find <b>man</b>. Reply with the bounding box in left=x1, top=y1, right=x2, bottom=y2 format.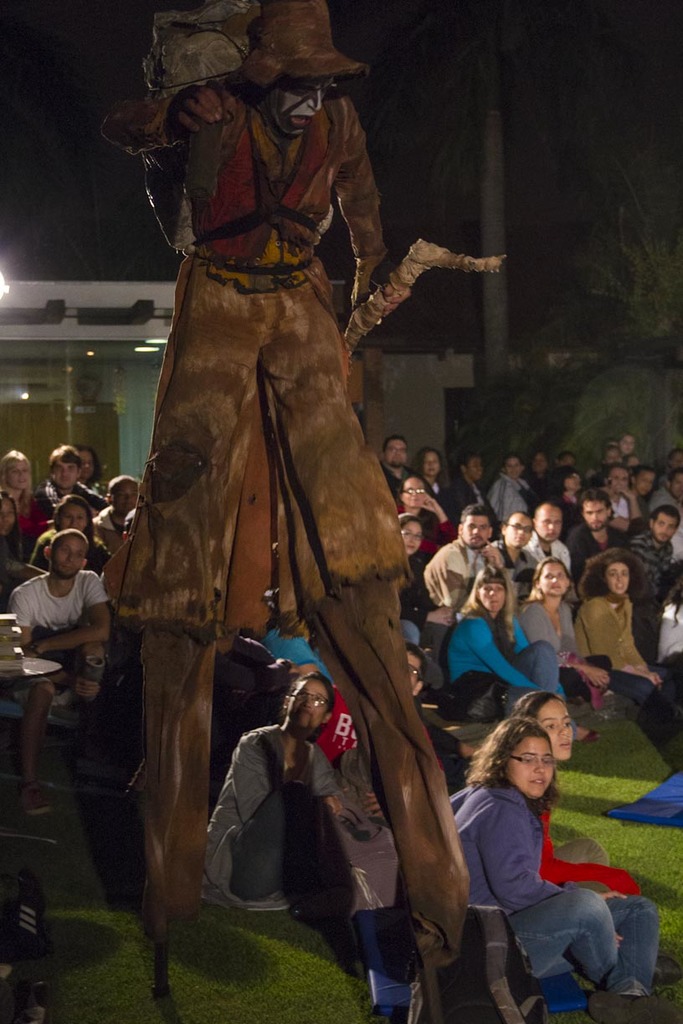
left=557, top=487, right=619, bottom=578.
